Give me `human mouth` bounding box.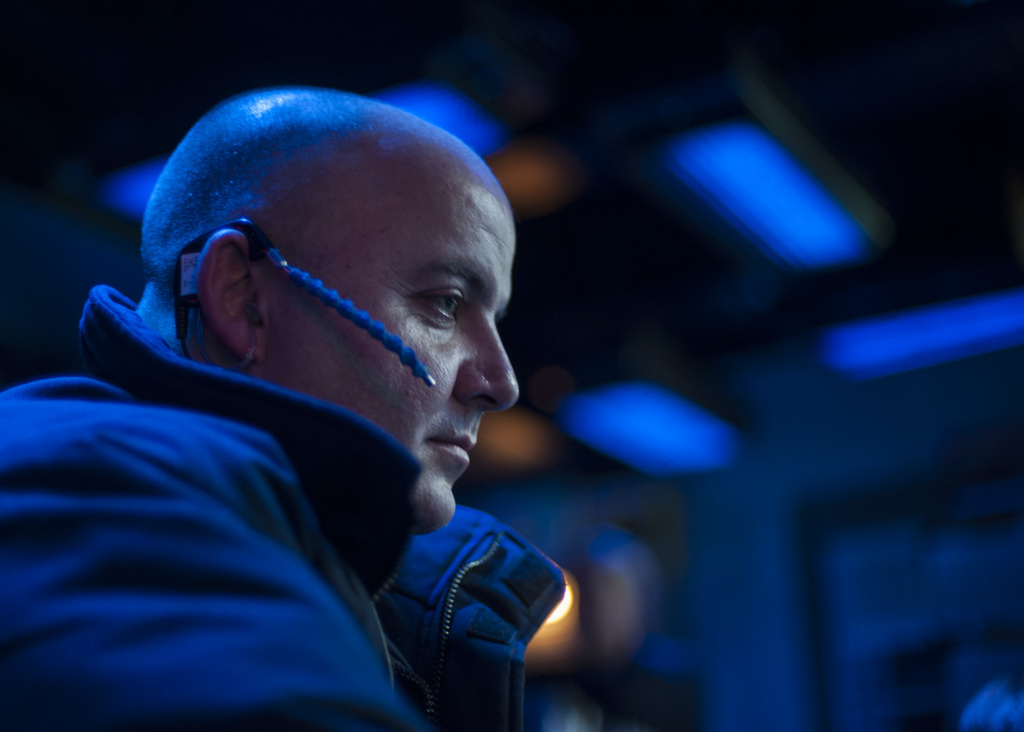
left=420, top=421, right=479, bottom=465.
